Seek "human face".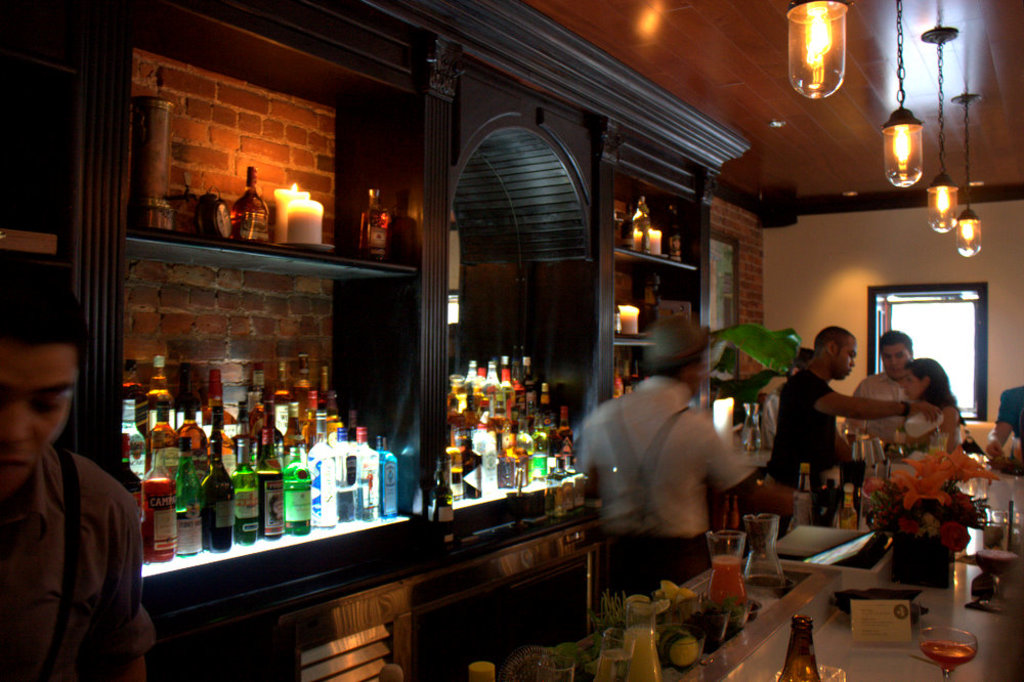
885, 345, 907, 378.
